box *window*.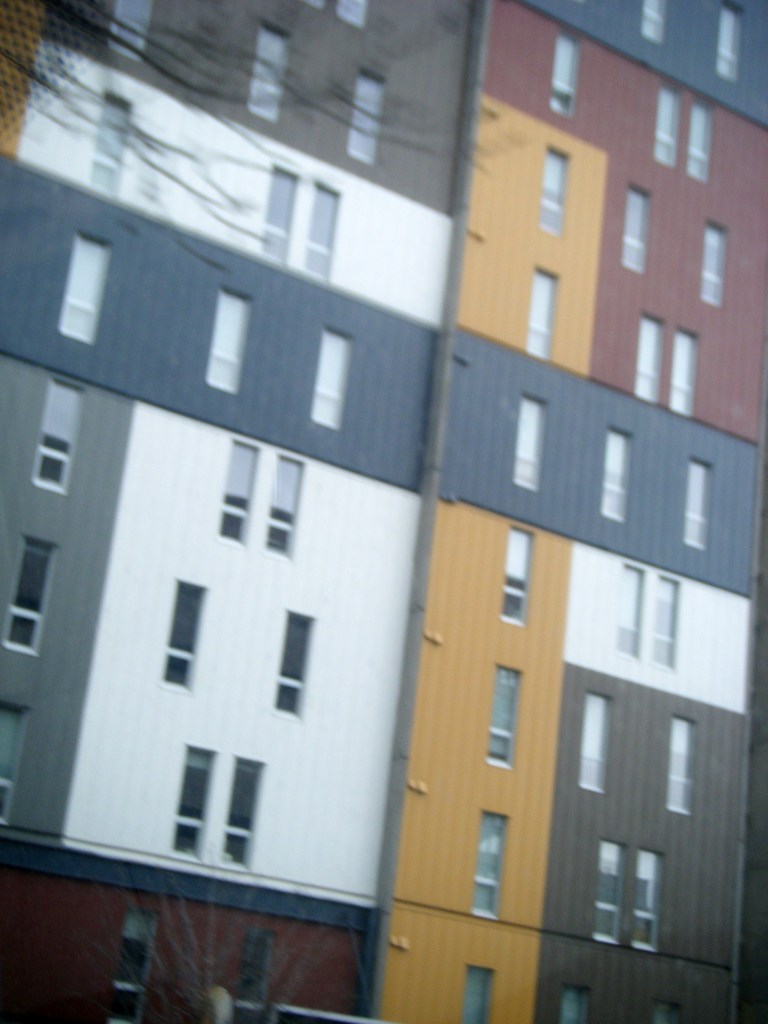
rect(232, 925, 278, 1023).
